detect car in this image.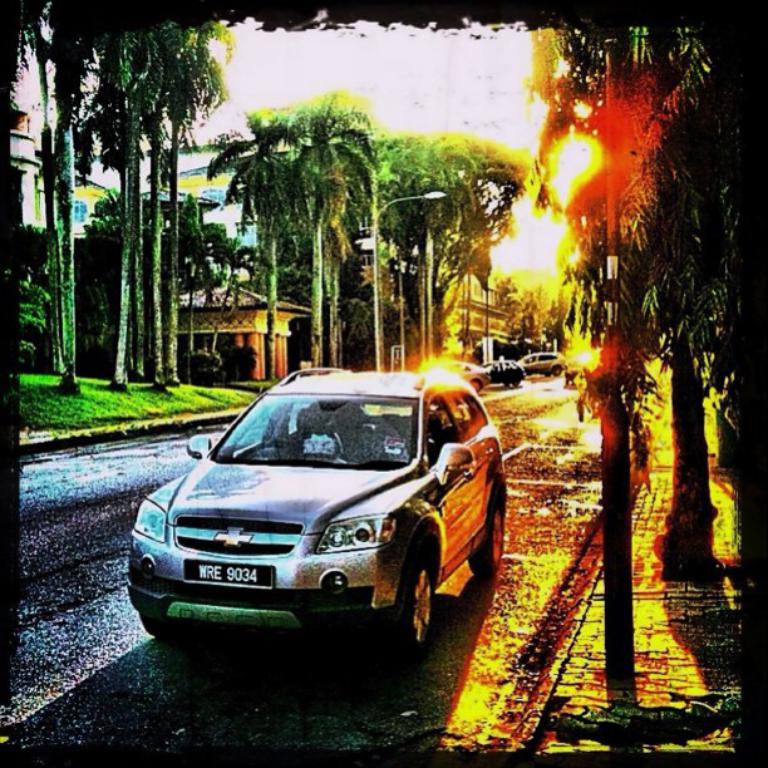
Detection: bbox=(565, 363, 580, 387).
